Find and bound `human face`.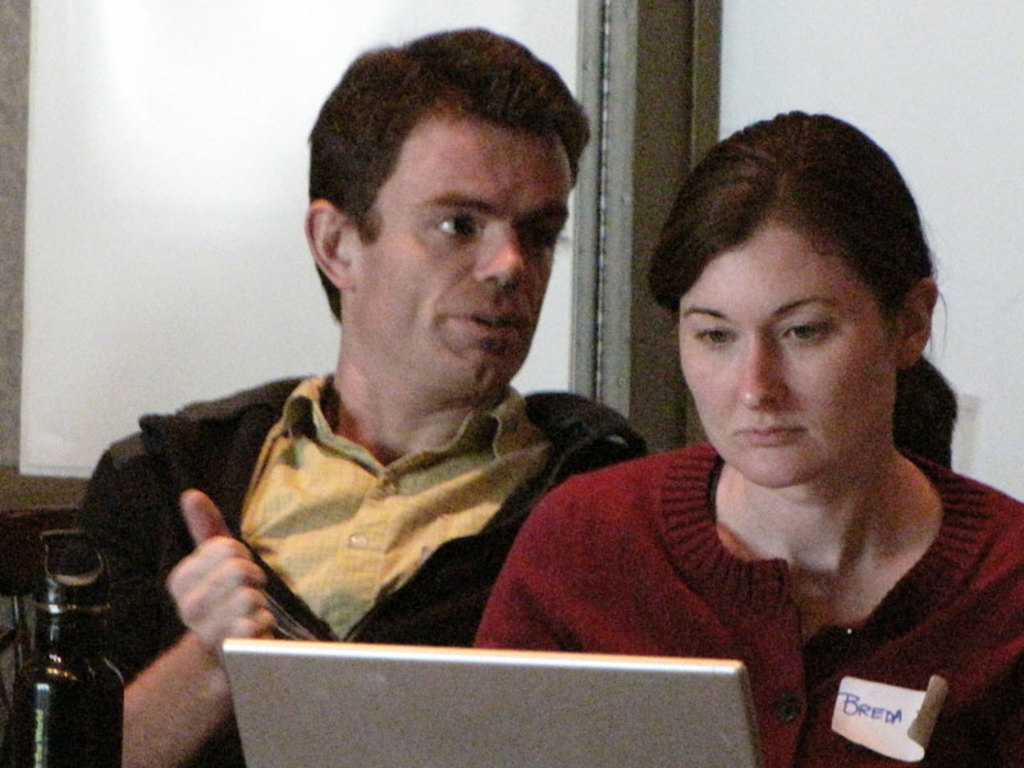
Bound: <region>681, 225, 902, 492</region>.
